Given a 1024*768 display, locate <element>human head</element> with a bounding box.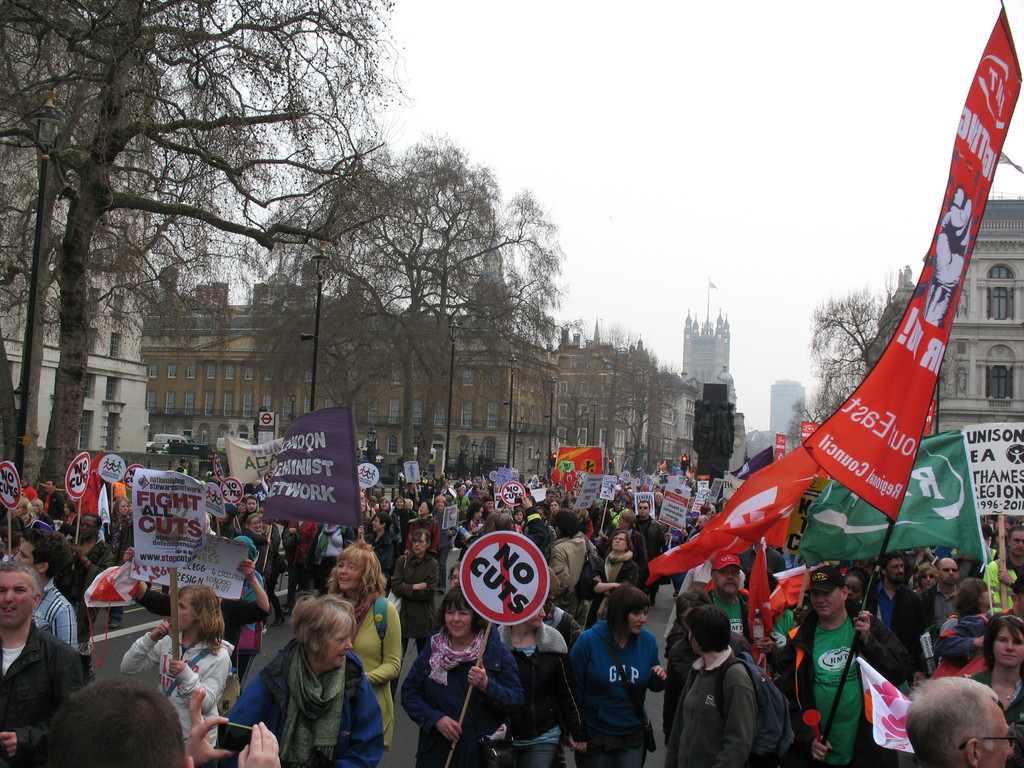
Located: (x1=176, y1=586, x2=213, y2=633).
